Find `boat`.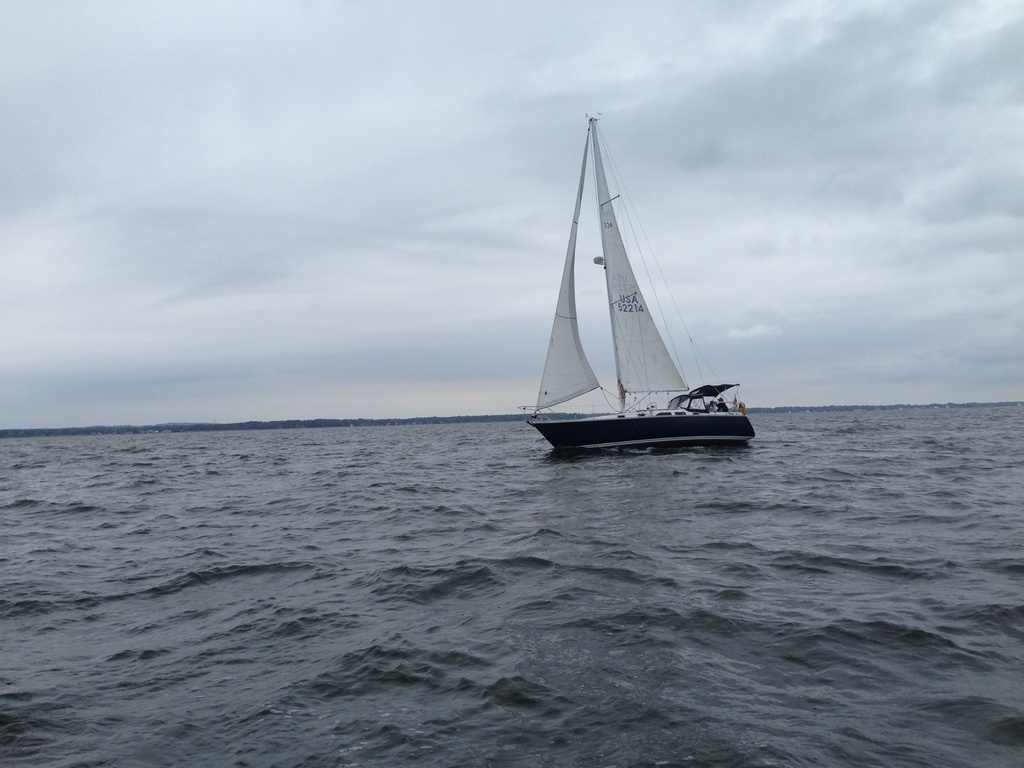
<bbox>518, 108, 755, 456</bbox>.
